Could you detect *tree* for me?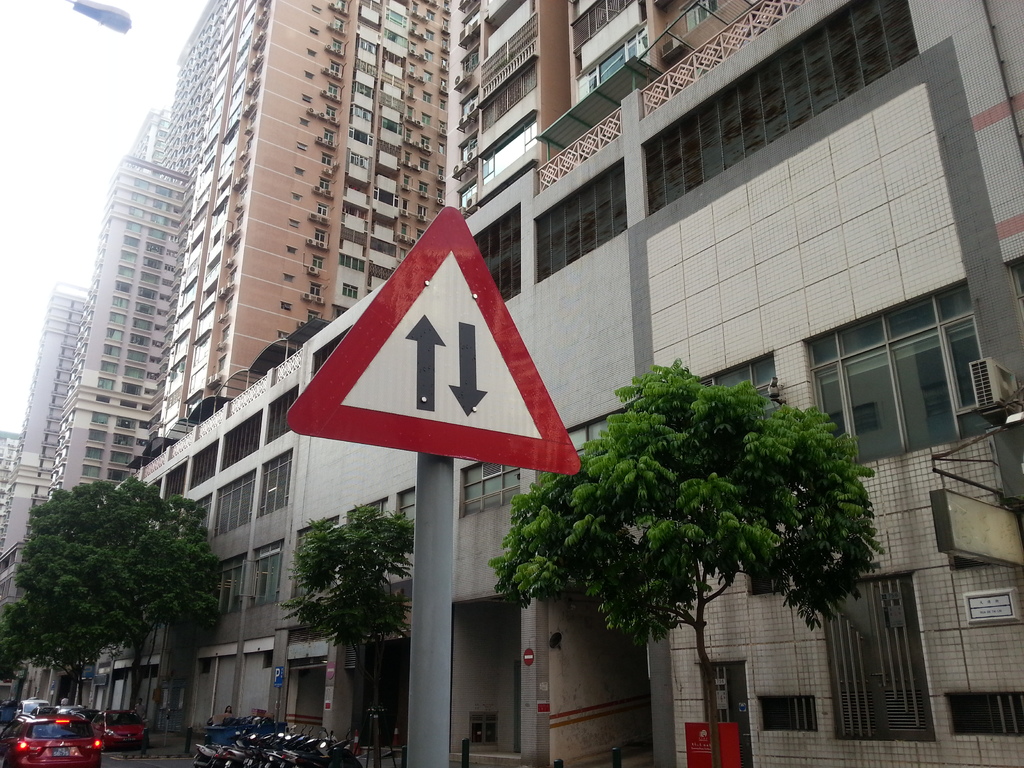
Detection result: left=0, top=596, right=43, bottom=732.
